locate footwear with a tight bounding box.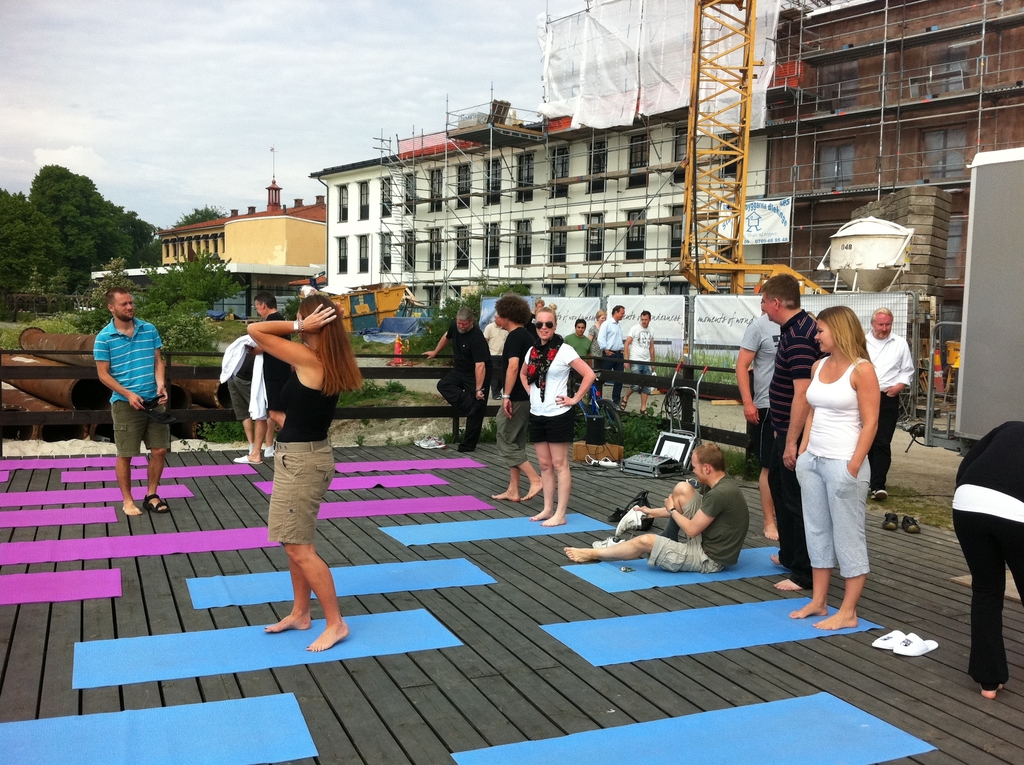
crop(640, 406, 649, 417).
